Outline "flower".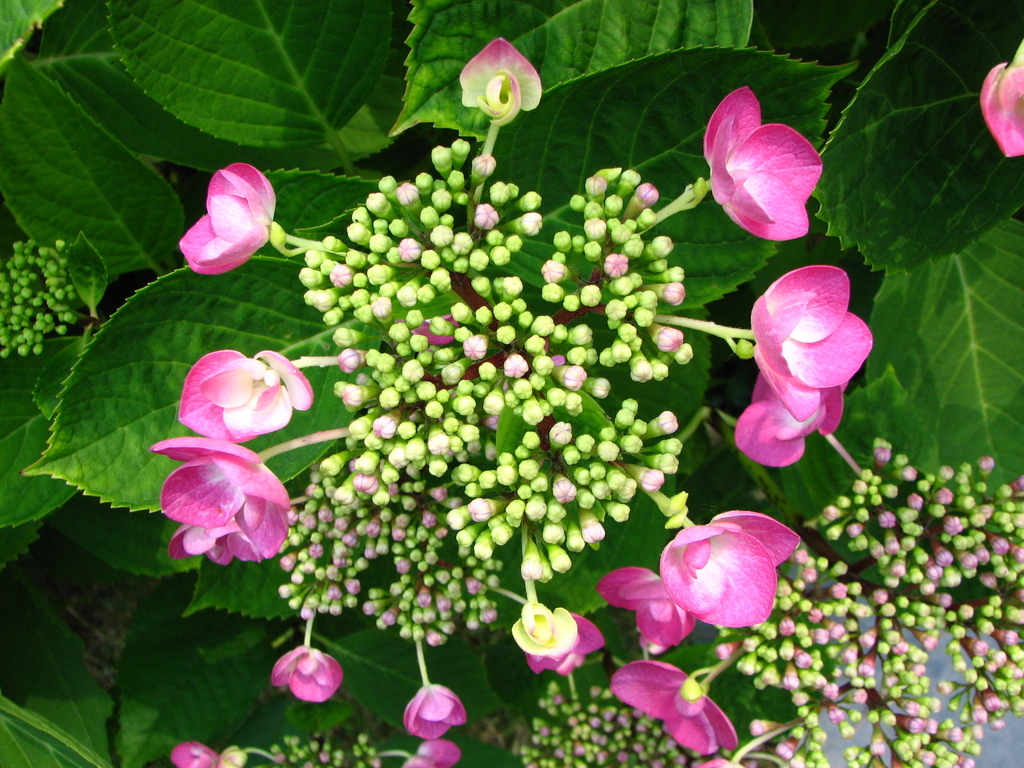
Outline: <box>401,735,468,761</box>.
